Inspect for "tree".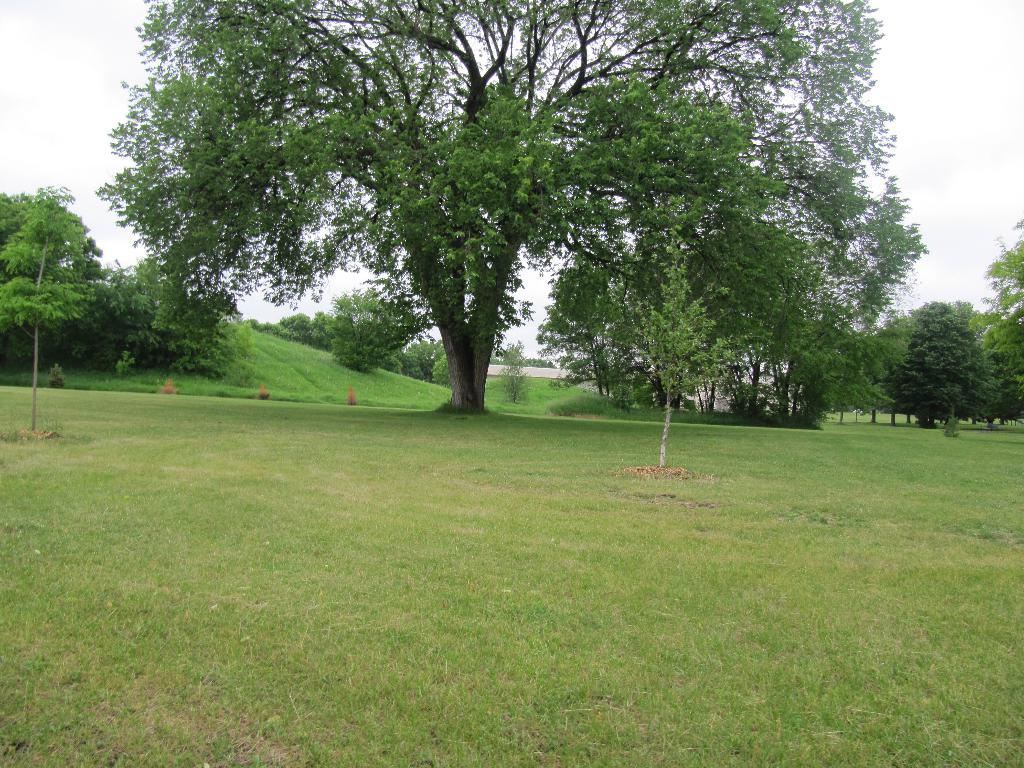
Inspection: BBox(0, 182, 100, 434).
